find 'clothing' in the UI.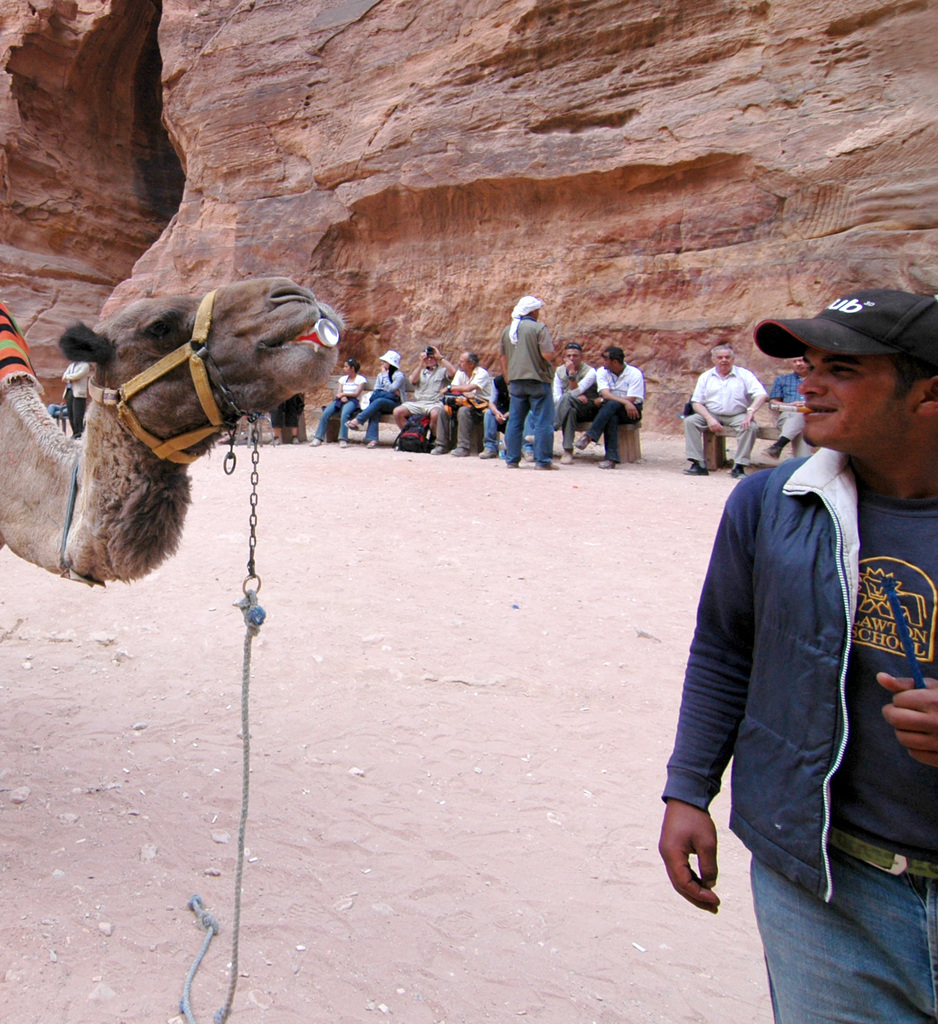
UI element at rect(770, 376, 818, 460).
